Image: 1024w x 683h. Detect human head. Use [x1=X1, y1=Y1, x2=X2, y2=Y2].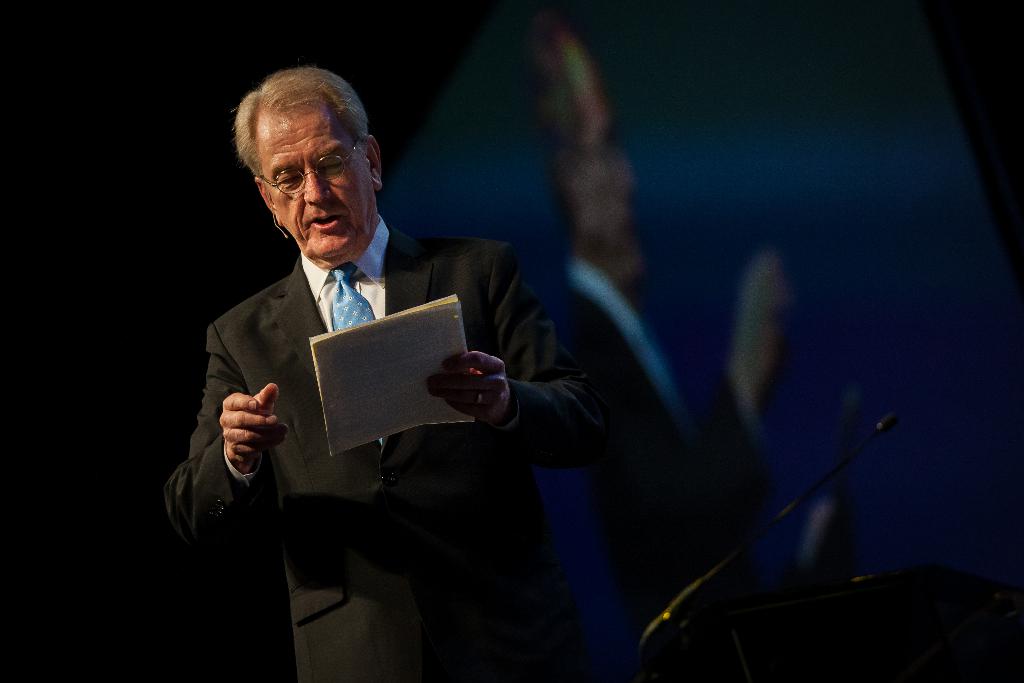
[x1=546, y1=29, x2=646, y2=273].
